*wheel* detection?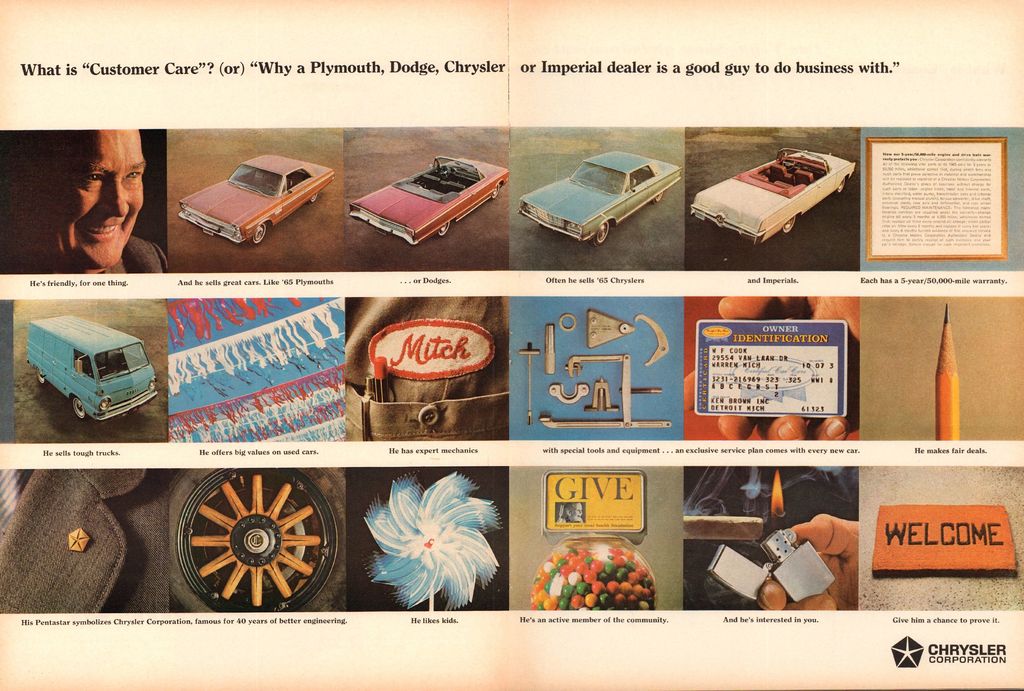
<region>252, 224, 264, 244</region>
